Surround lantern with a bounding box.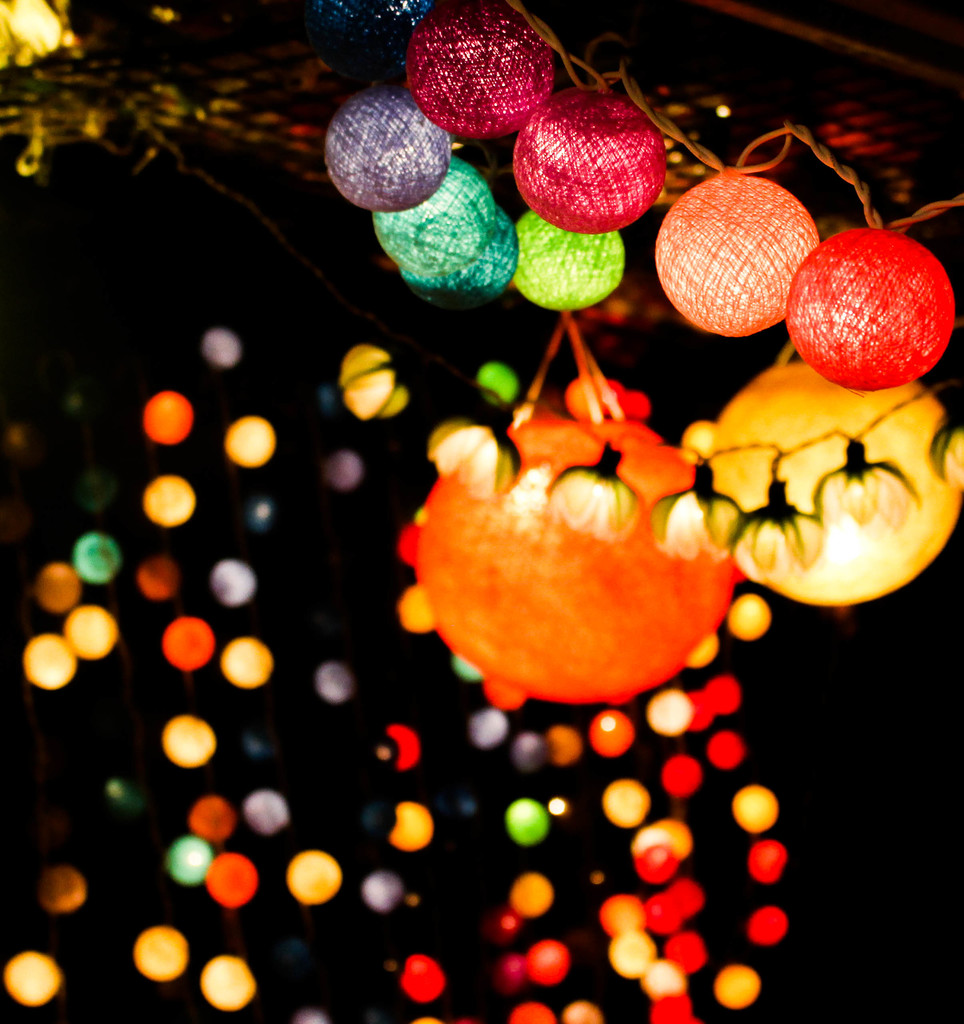
pyautogui.locateOnScreen(220, 637, 270, 690).
